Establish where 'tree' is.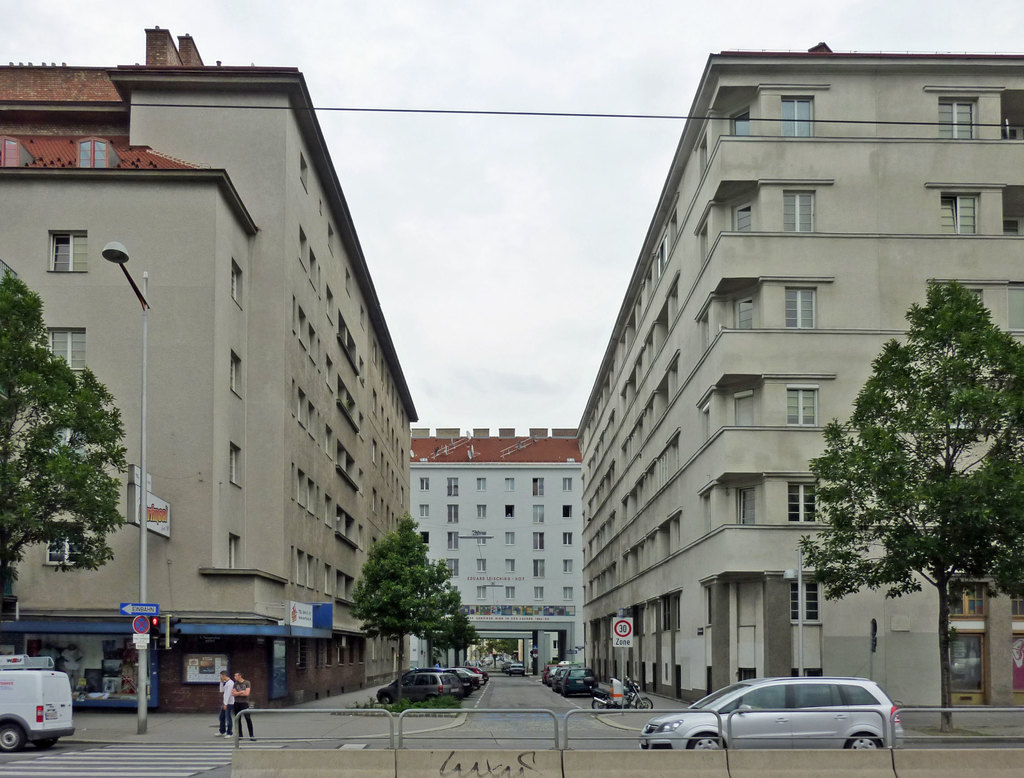
Established at <region>344, 513, 460, 702</region>.
